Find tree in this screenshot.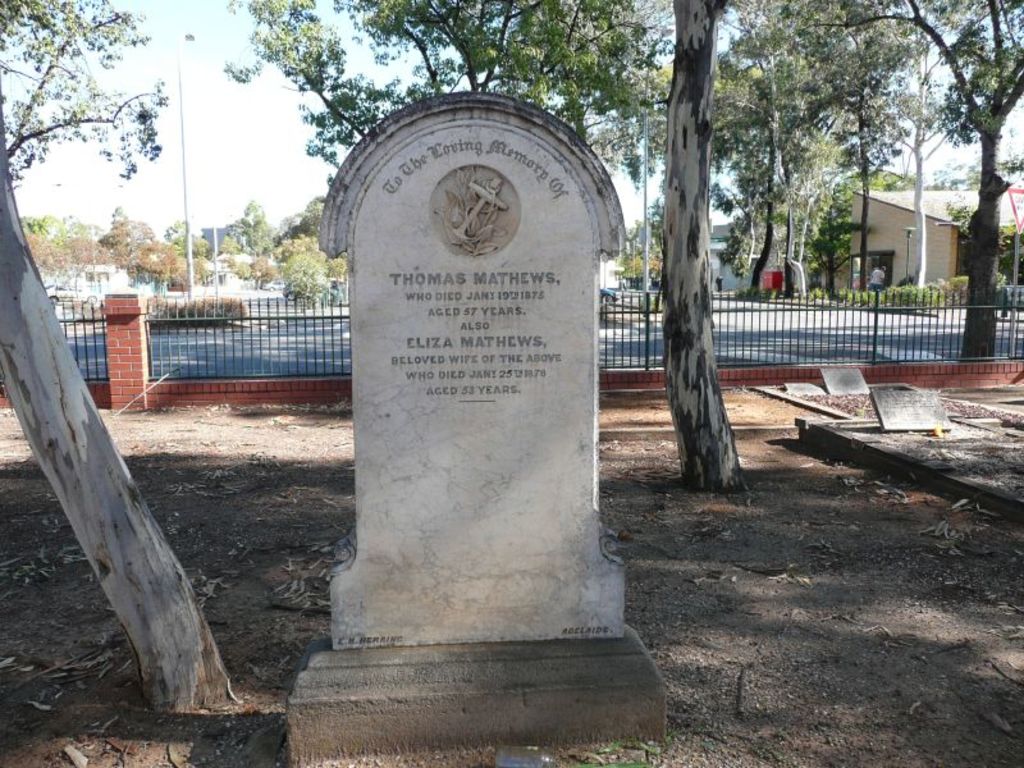
The bounding box for tree is 225, 0, 645, 285.
